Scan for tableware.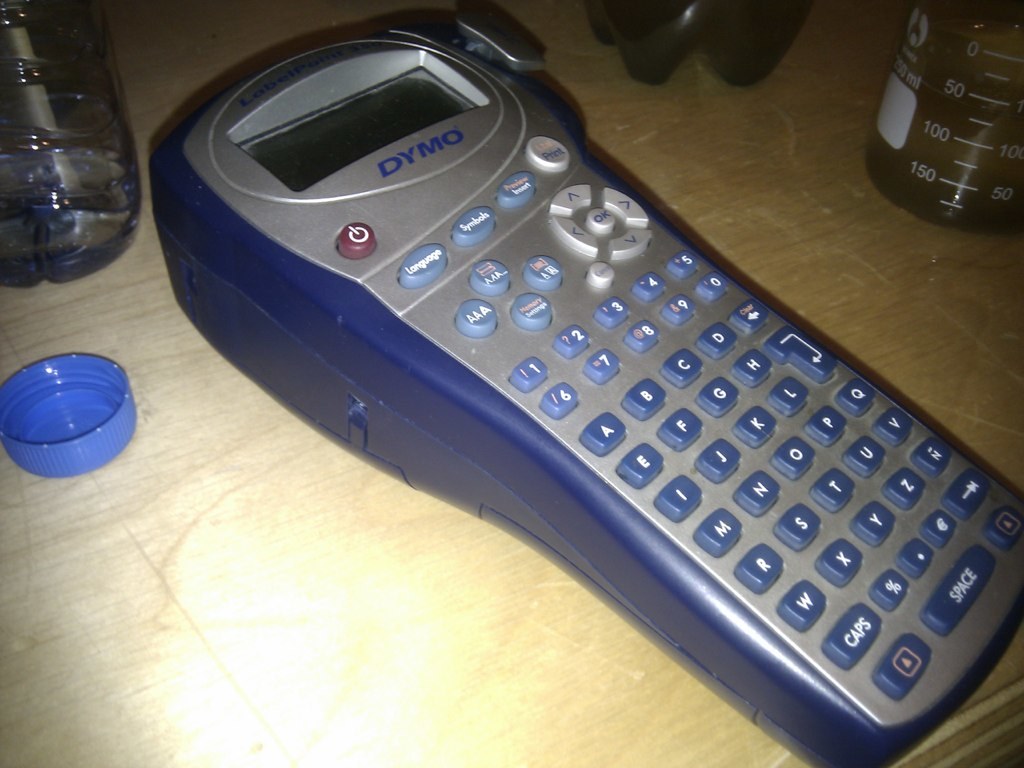
Scan result: {"x1": 870, "y1": 0, "x2": 1023, "y2": 233}.
